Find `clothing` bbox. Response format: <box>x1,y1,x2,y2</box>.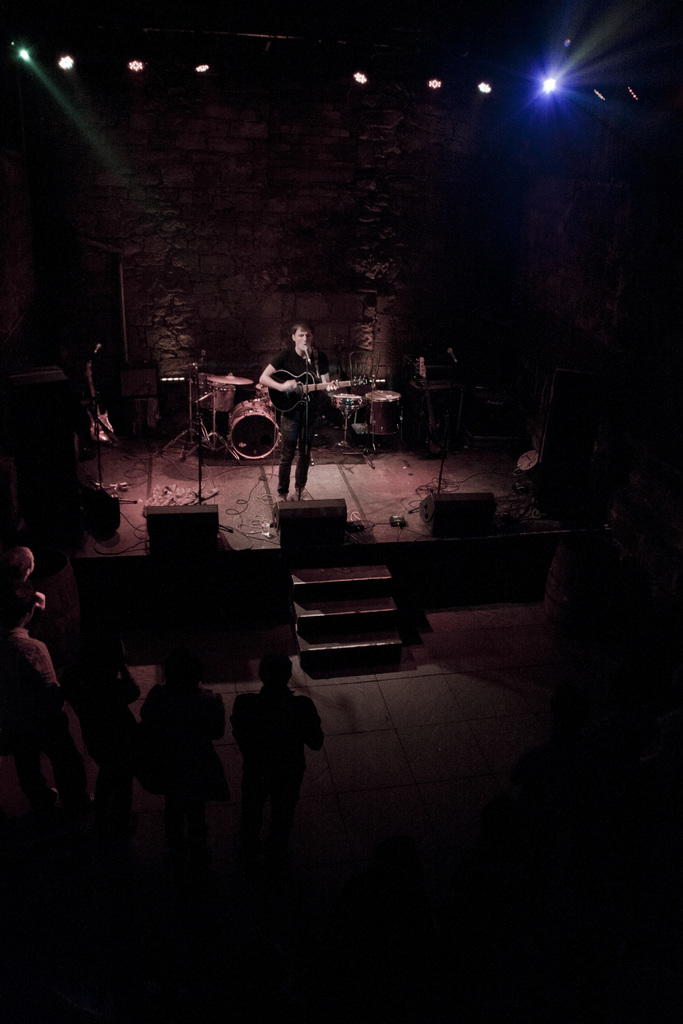
<box>227,681,322,828</box>.
